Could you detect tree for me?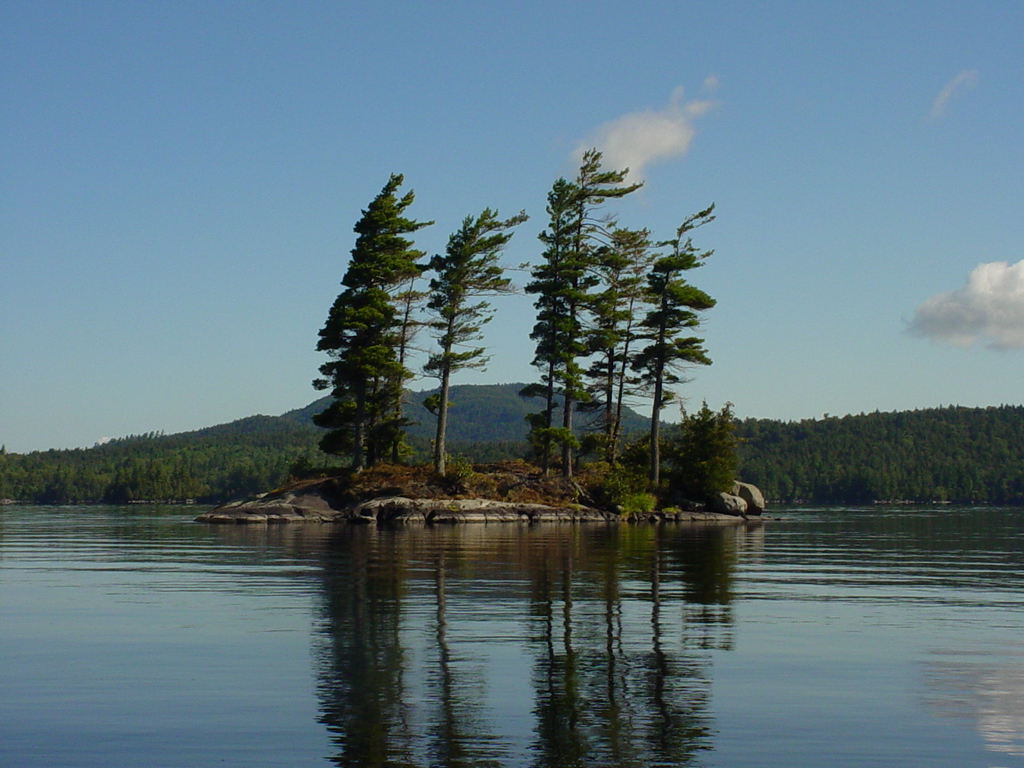
Detection result: x1=555, y1=138, x2=649, y2=501.
